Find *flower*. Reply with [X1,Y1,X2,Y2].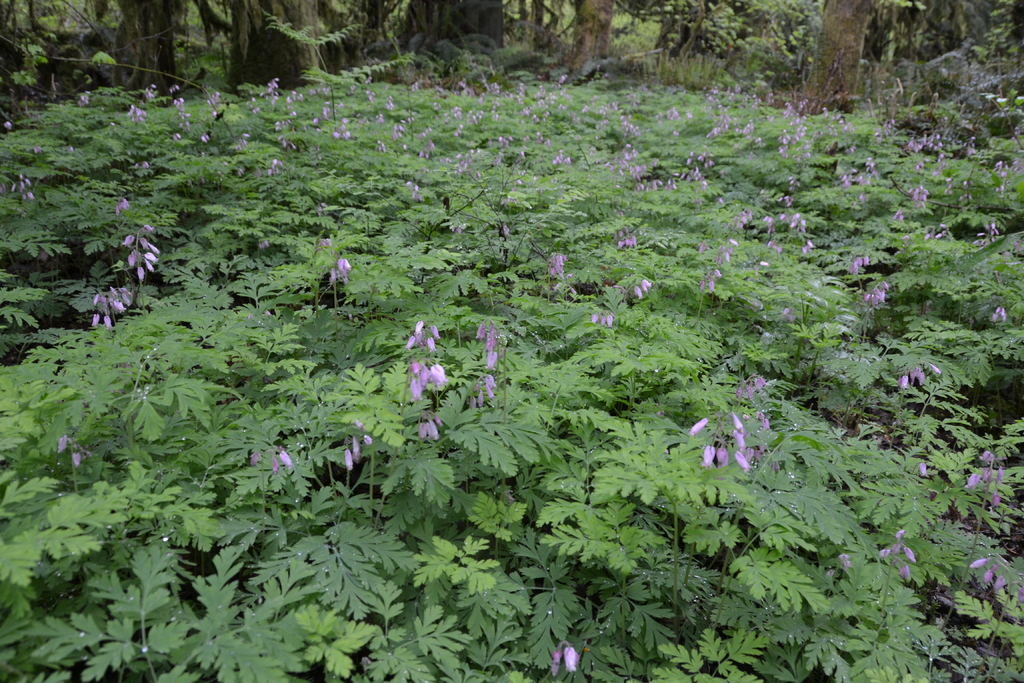
[900,372,909,391].
